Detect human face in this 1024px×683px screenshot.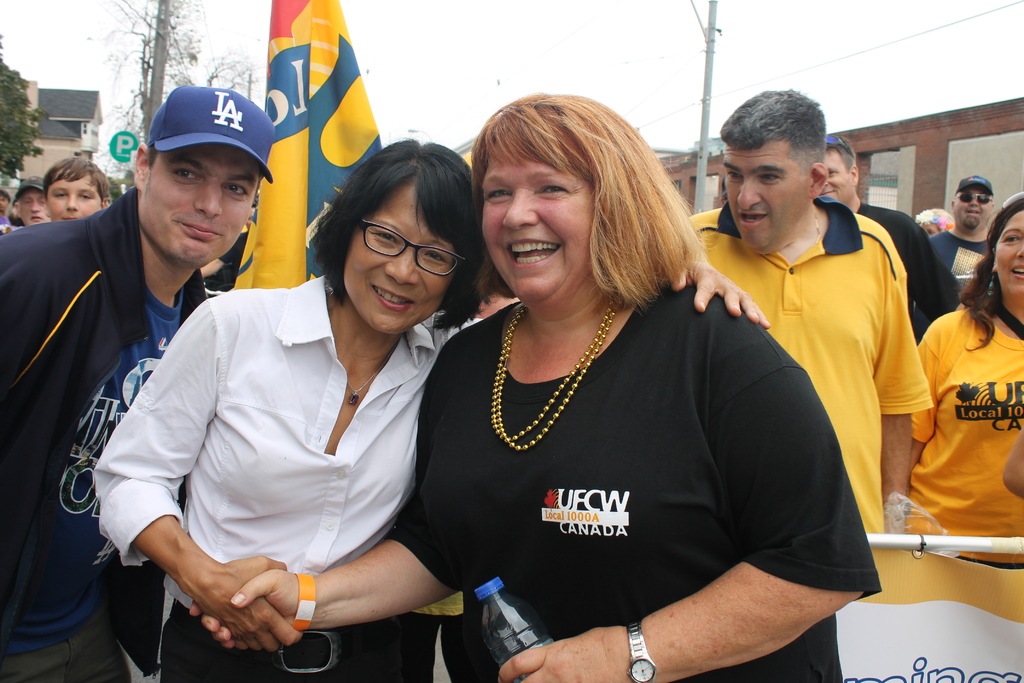
Detection: Rect(724, 140, 812, 251).
